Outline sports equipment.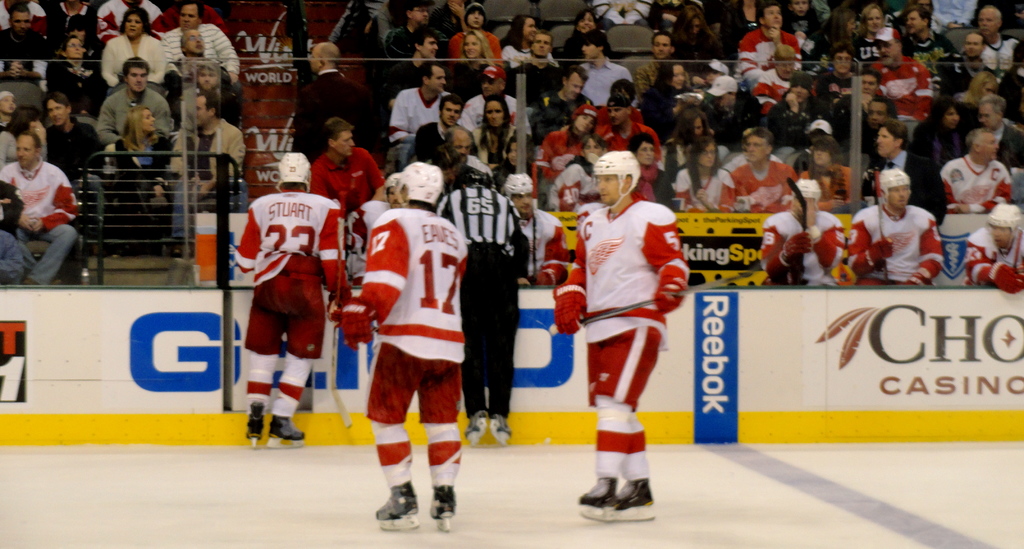
Outline: x1=581, y1=272, x2=746, y2=327.
